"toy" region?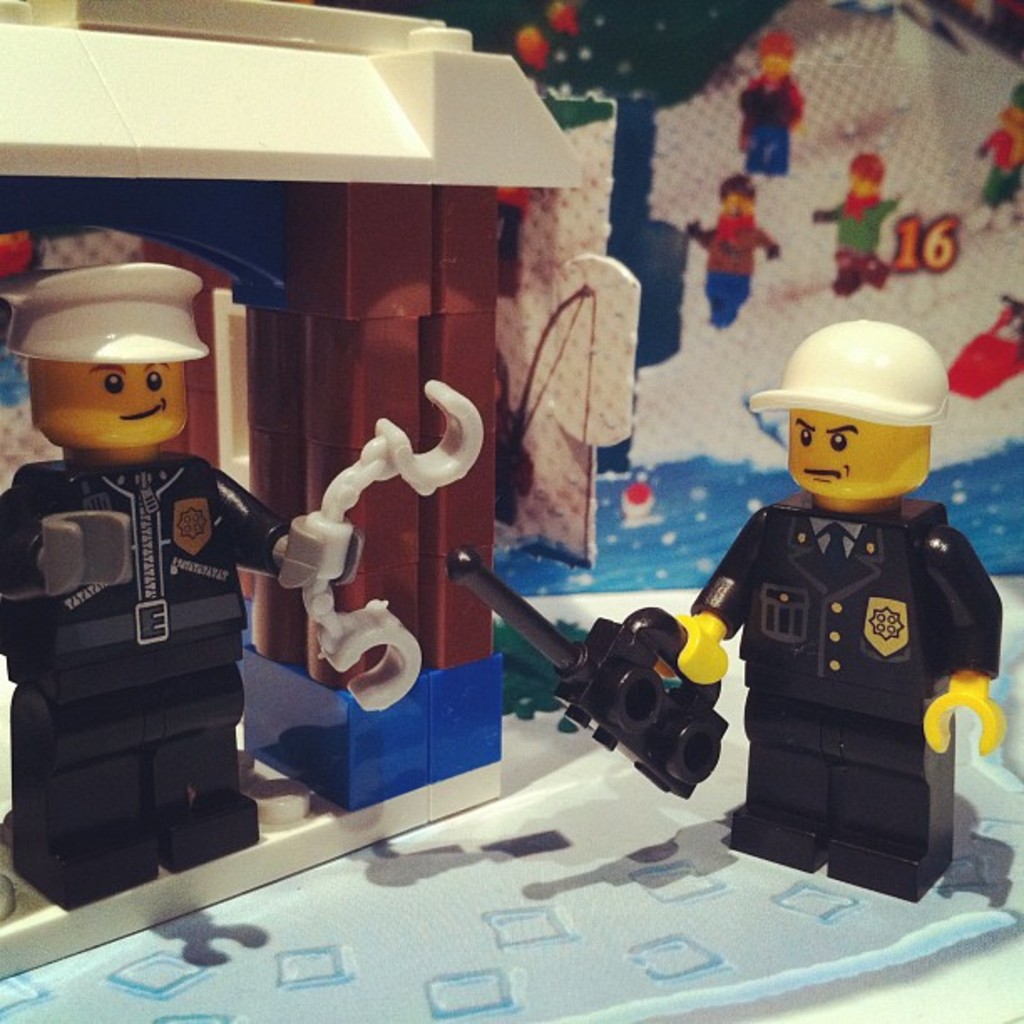
x1=730, y1=30, x2=808, y2=177
